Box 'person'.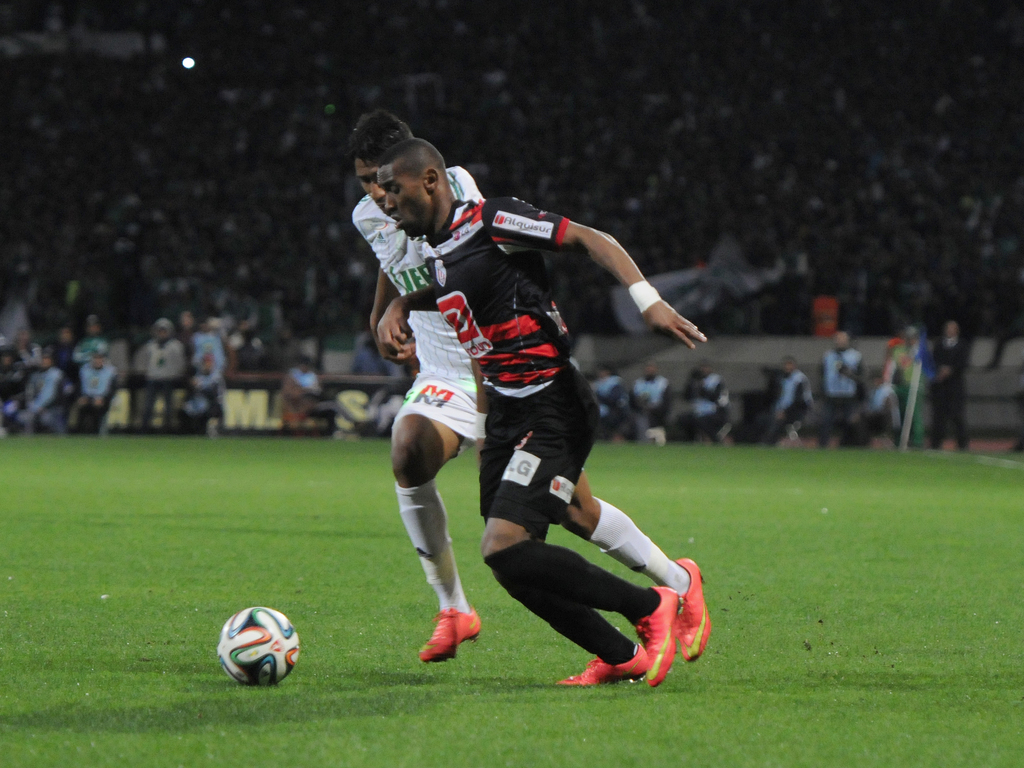
(923, 314, 972, 463).
